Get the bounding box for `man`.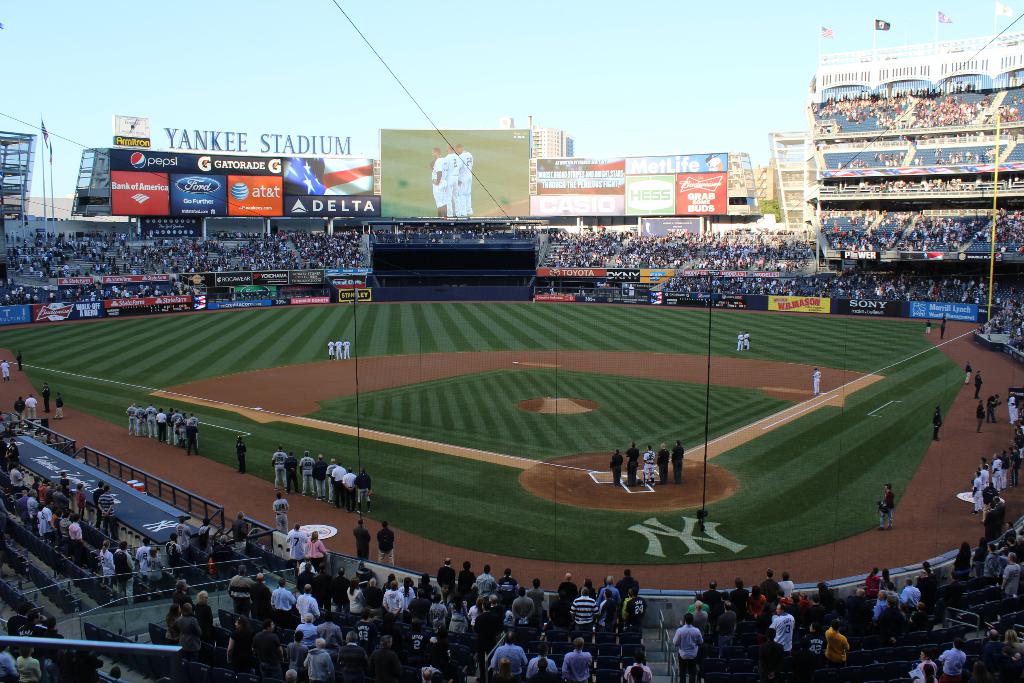
region(879, 597, 901, 625).
